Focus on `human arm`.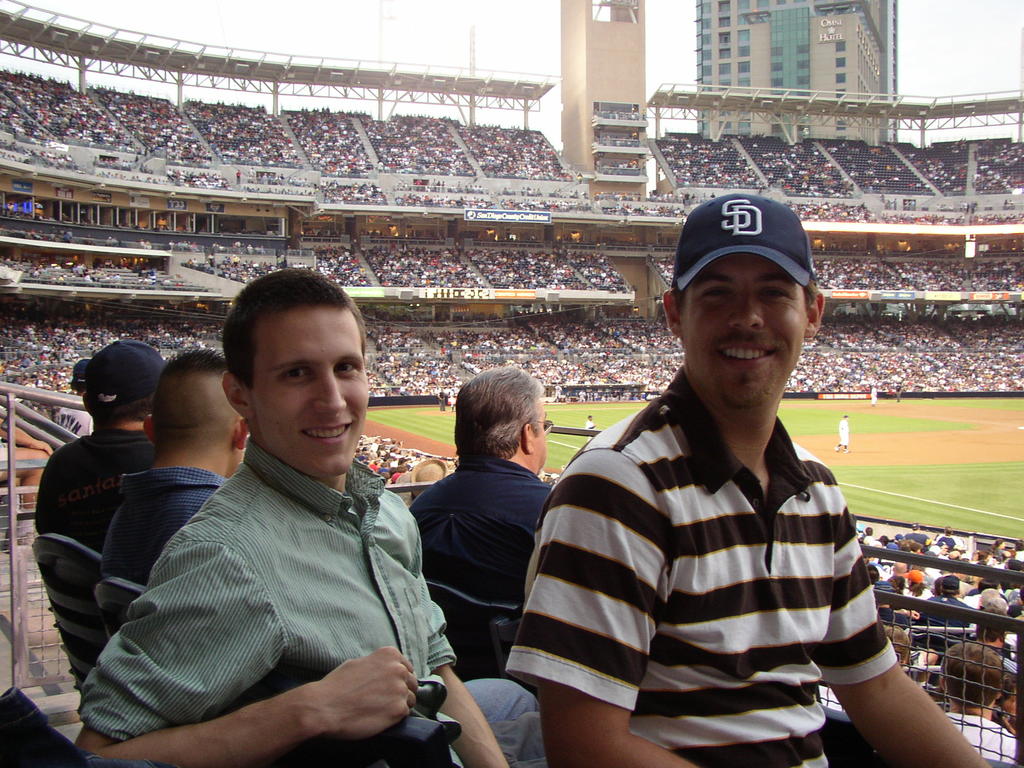
Focused at {"left": 805, "top": 474, "right": 989, "bottom": 767}.
